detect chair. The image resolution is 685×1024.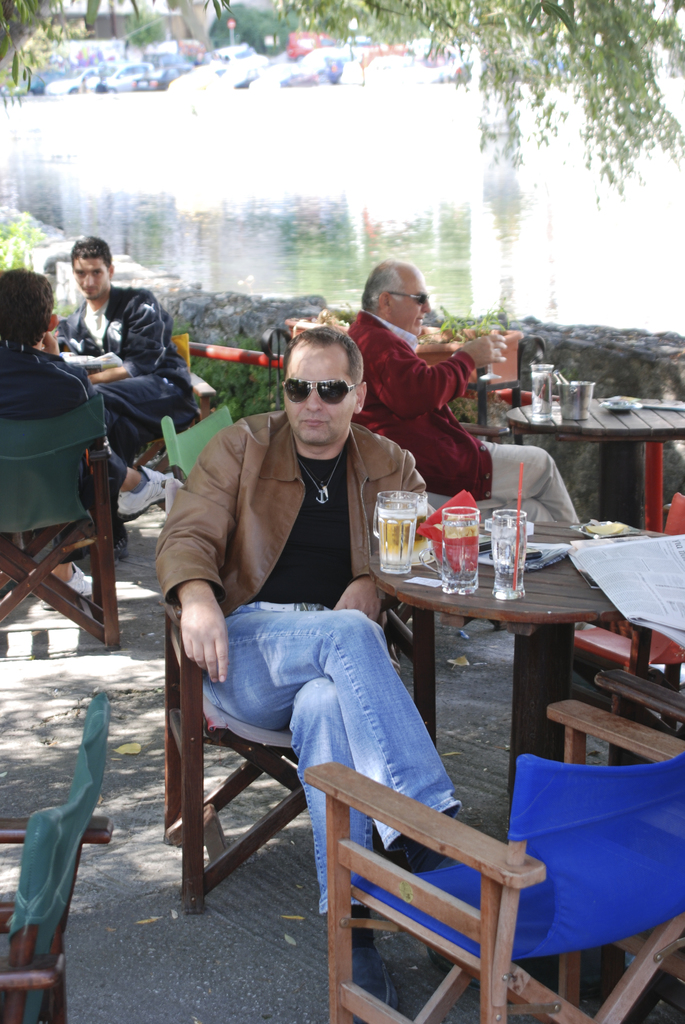
148, 398, 443, 627.
